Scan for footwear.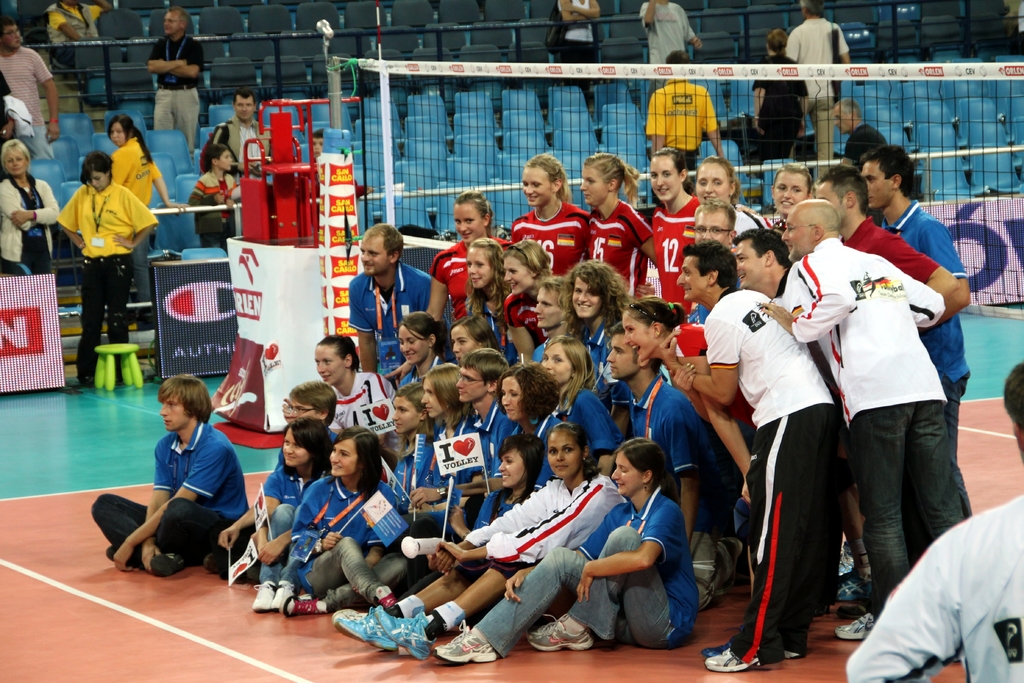
Scan result: x1=282 y1=593 x2=326 y2=614.
